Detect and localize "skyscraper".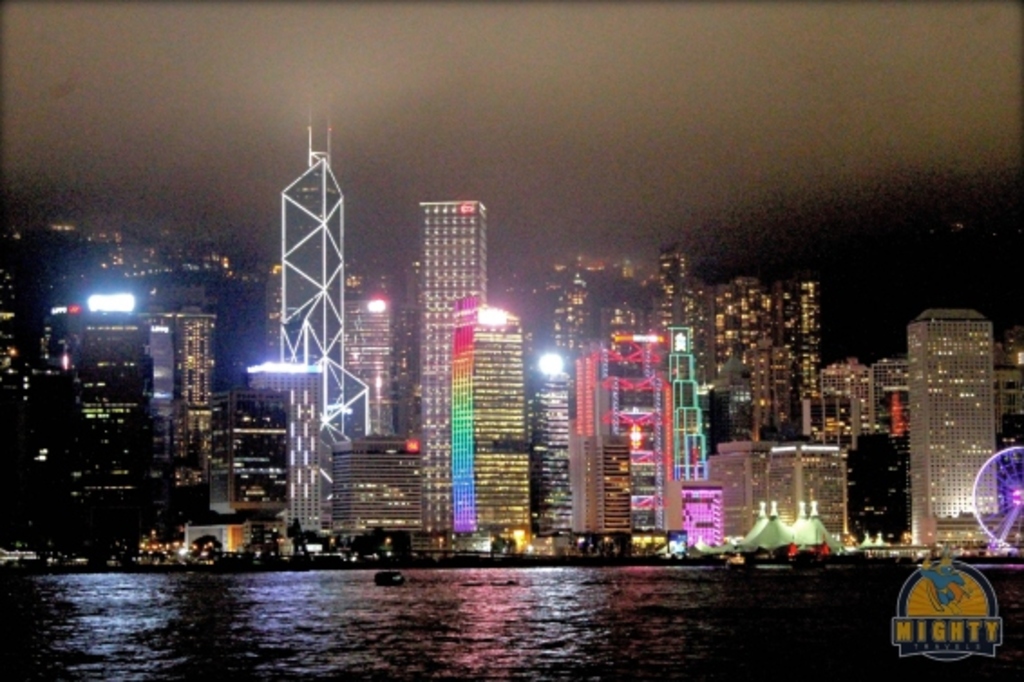
Localized at pyautogui.locateOnScreen(888, 288, 1008, 563).
